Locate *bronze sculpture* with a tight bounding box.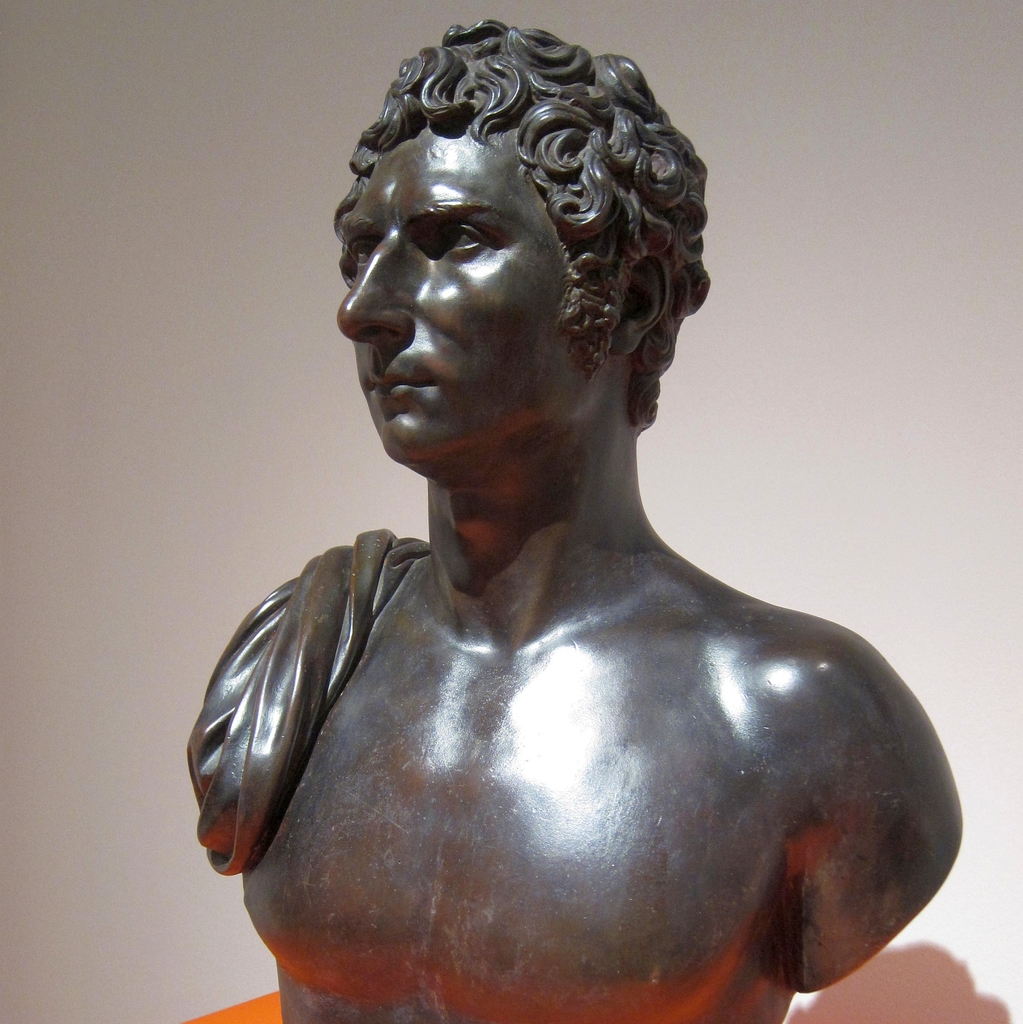
bbox(178, 40, 948, 1023).
